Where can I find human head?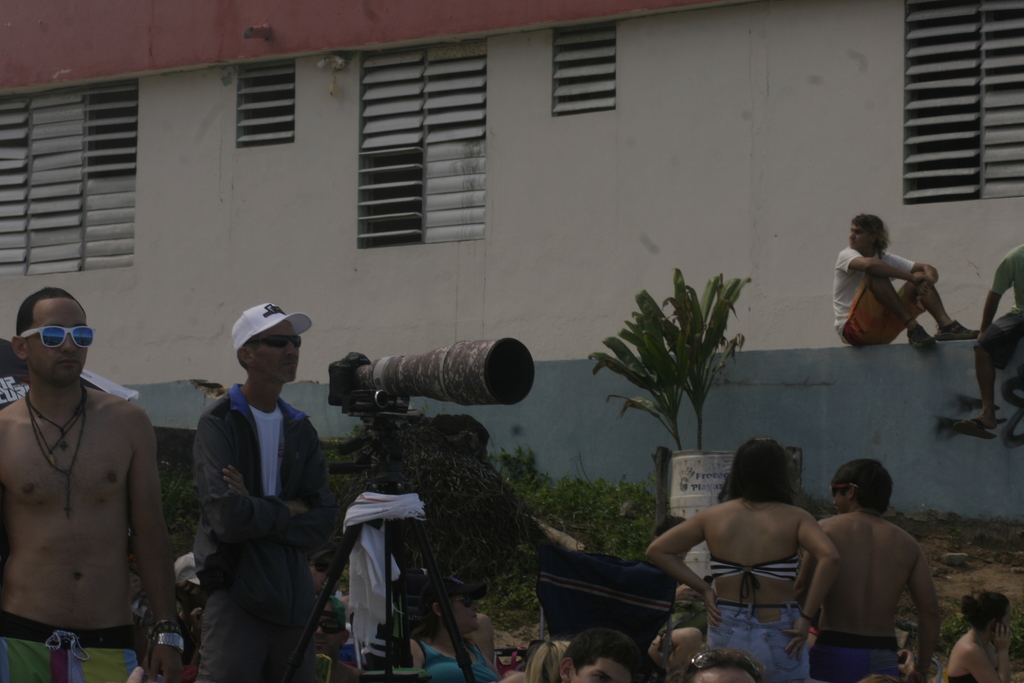
You can find it at 548, 620, 649, 682.
